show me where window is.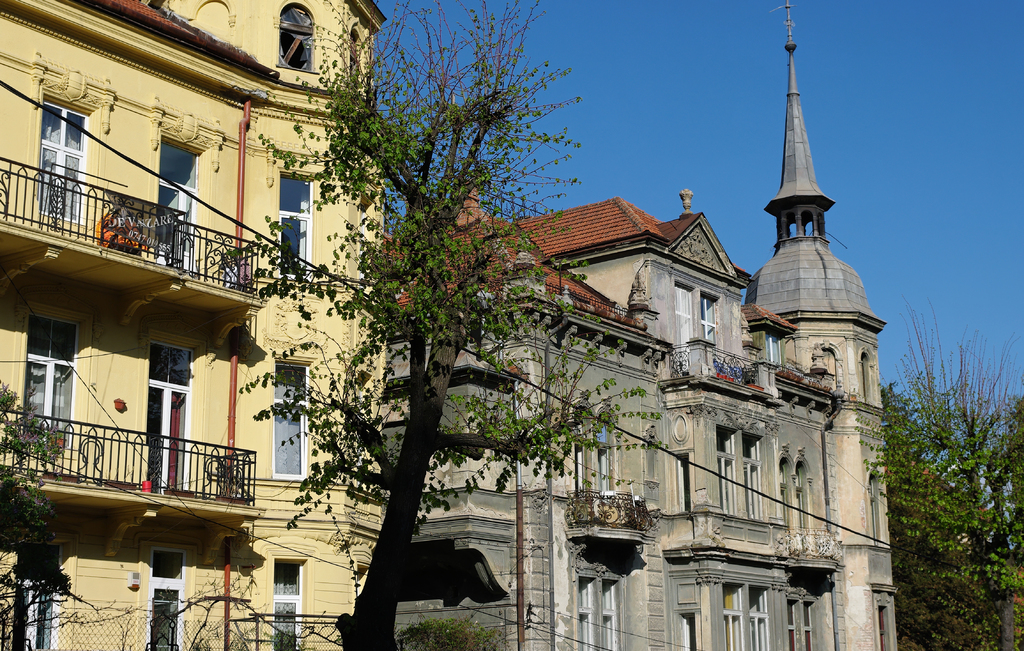
window is at 23,314,77,453.
